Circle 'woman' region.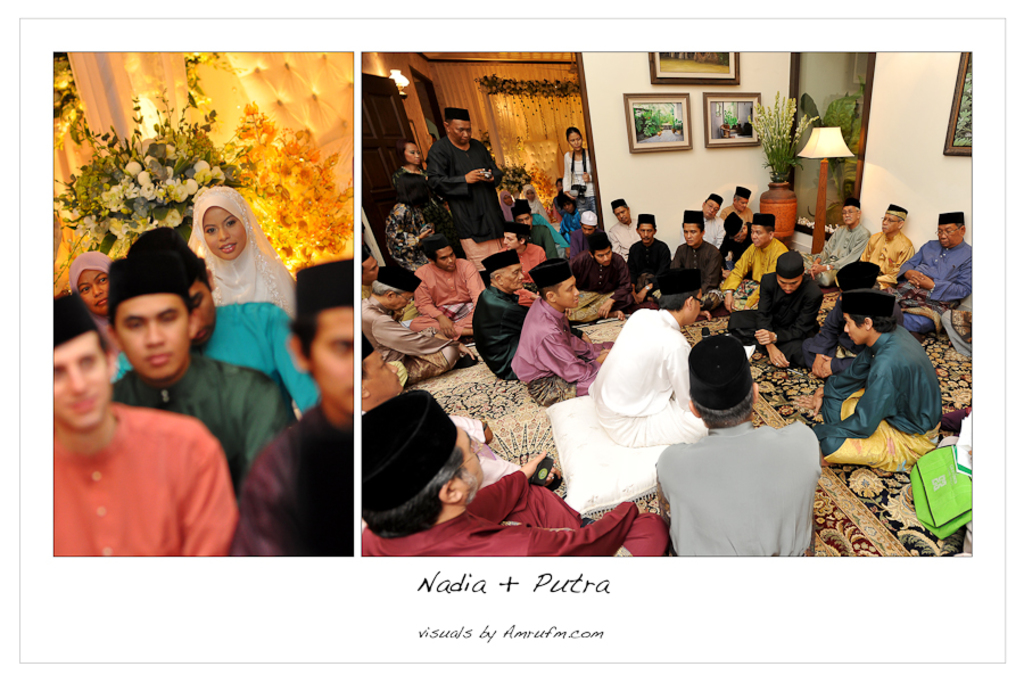
Region: {"left": 188, "top": 189, "right": 299, "bottom": 324}.
